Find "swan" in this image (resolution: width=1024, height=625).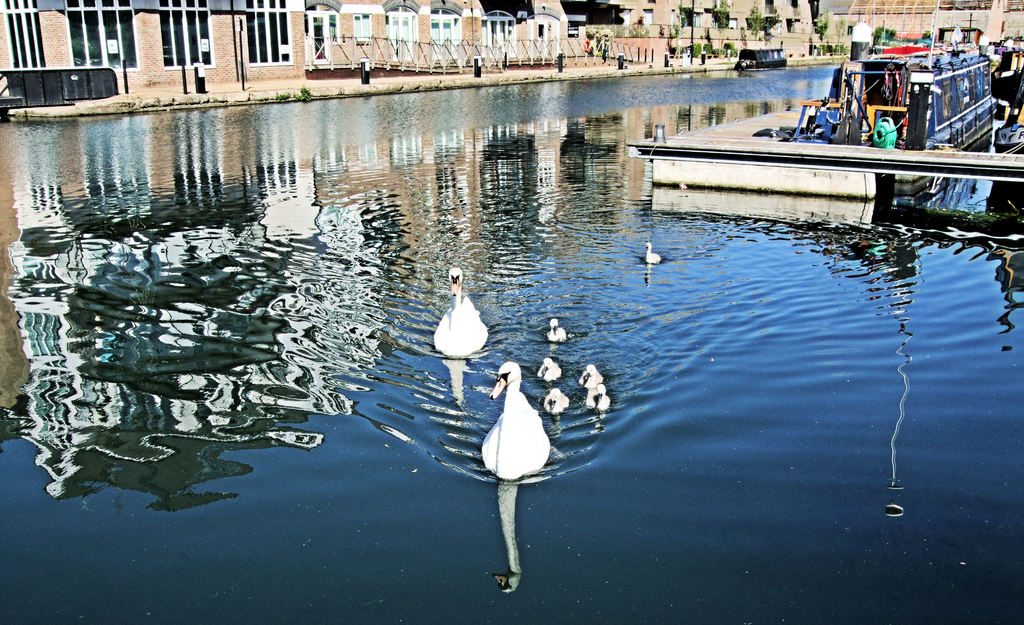
box(579, 365, 605, 381).
